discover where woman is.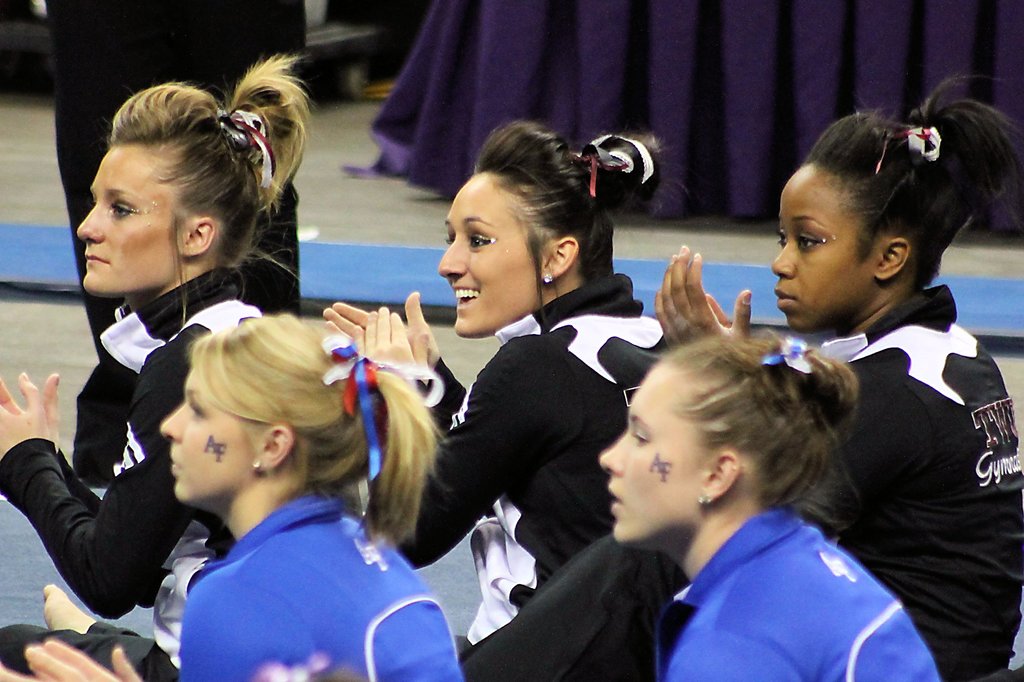
Discovered at bbox(26, 313, 460, 681).
